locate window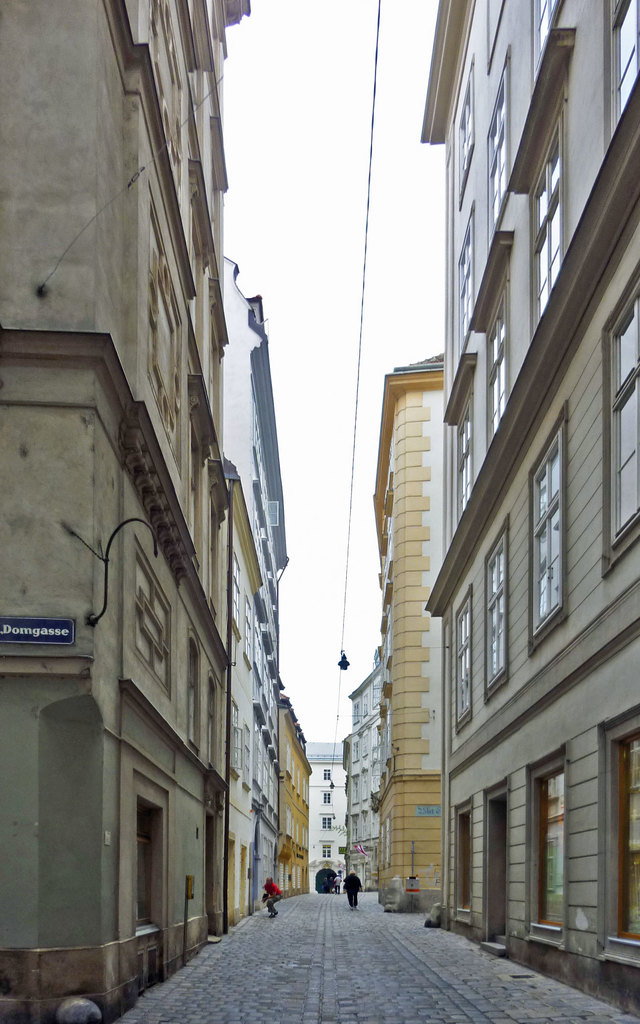
[left=534, top=0, right=565, bottom=63]
